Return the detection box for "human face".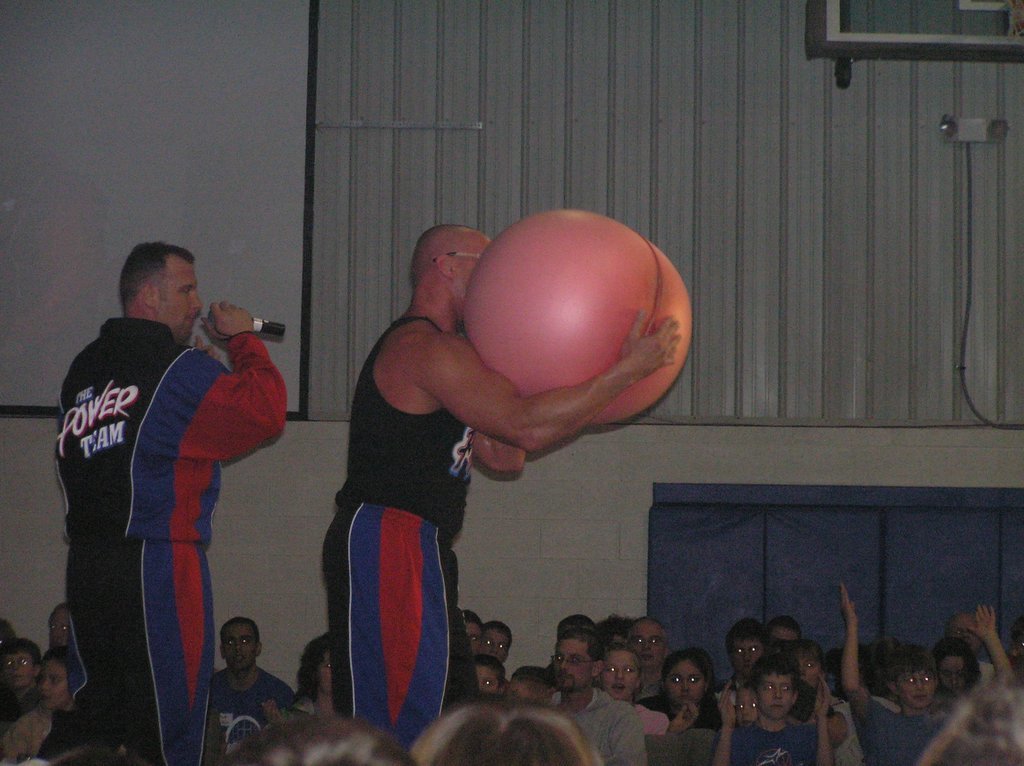
BBox(320, 646, 333, 697).
